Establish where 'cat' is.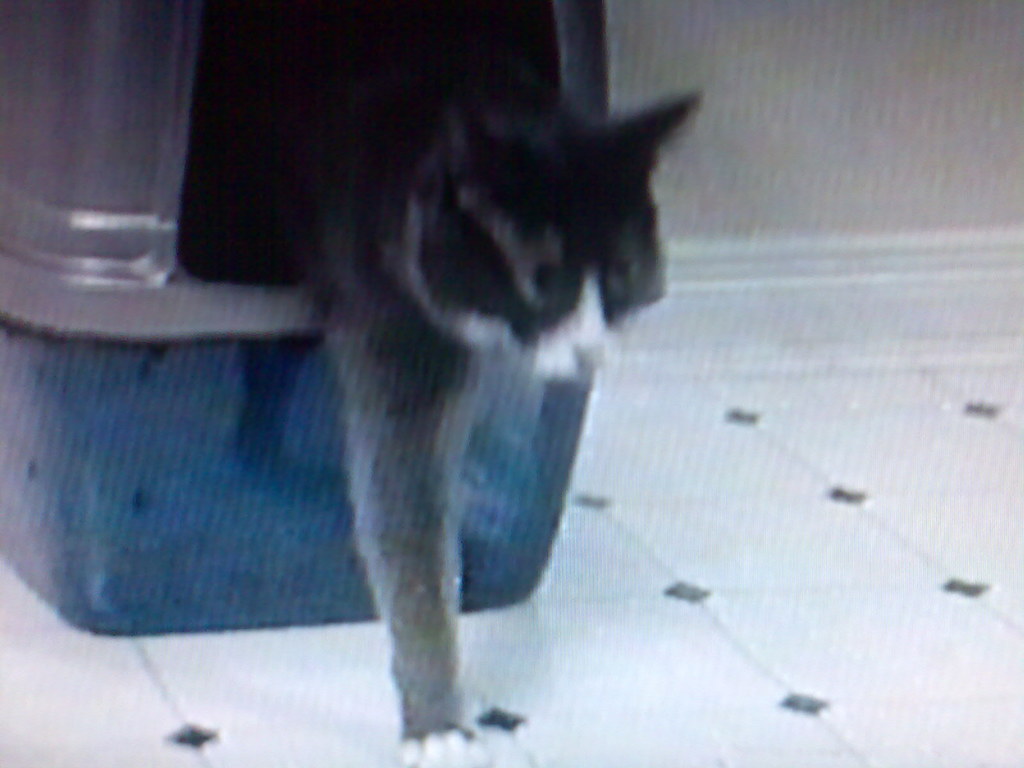
Established at bbox=[200, 44, 703, 765].
